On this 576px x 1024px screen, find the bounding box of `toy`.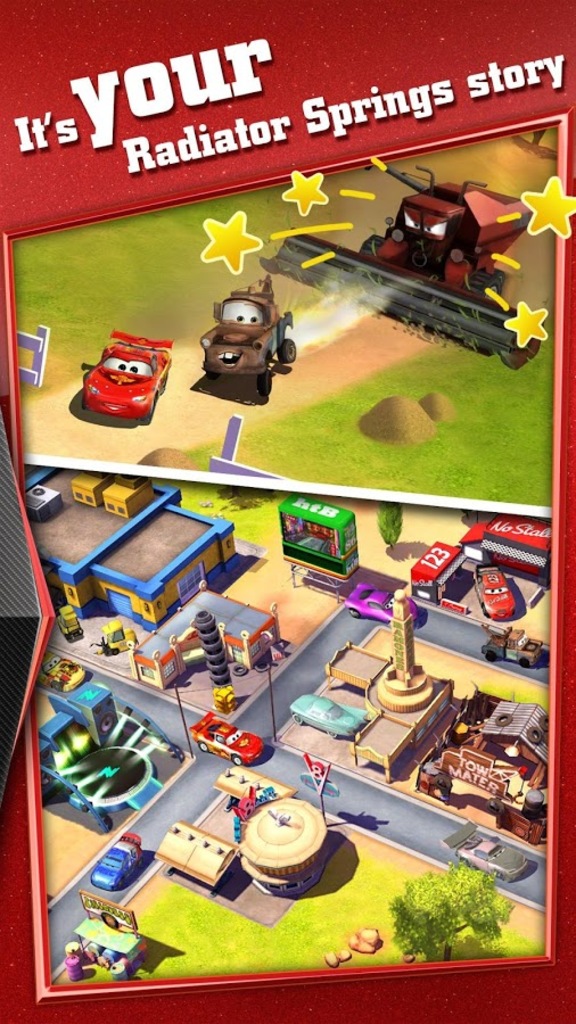
Bounding box: <region>279, 497, 360, 596</region>.
